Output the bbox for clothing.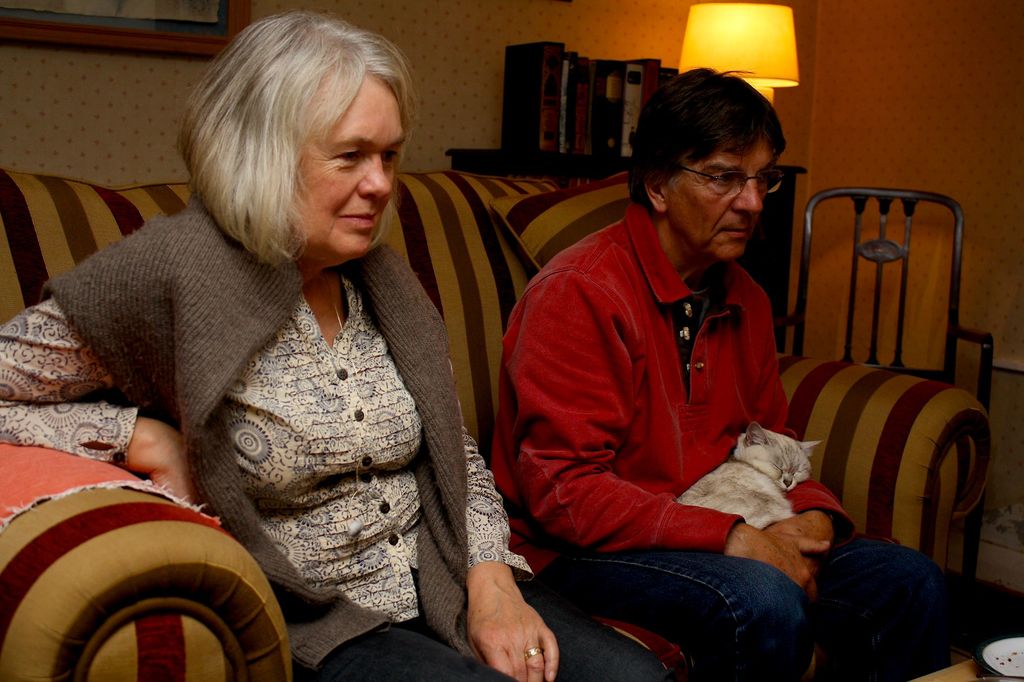
319 566 665 681.
